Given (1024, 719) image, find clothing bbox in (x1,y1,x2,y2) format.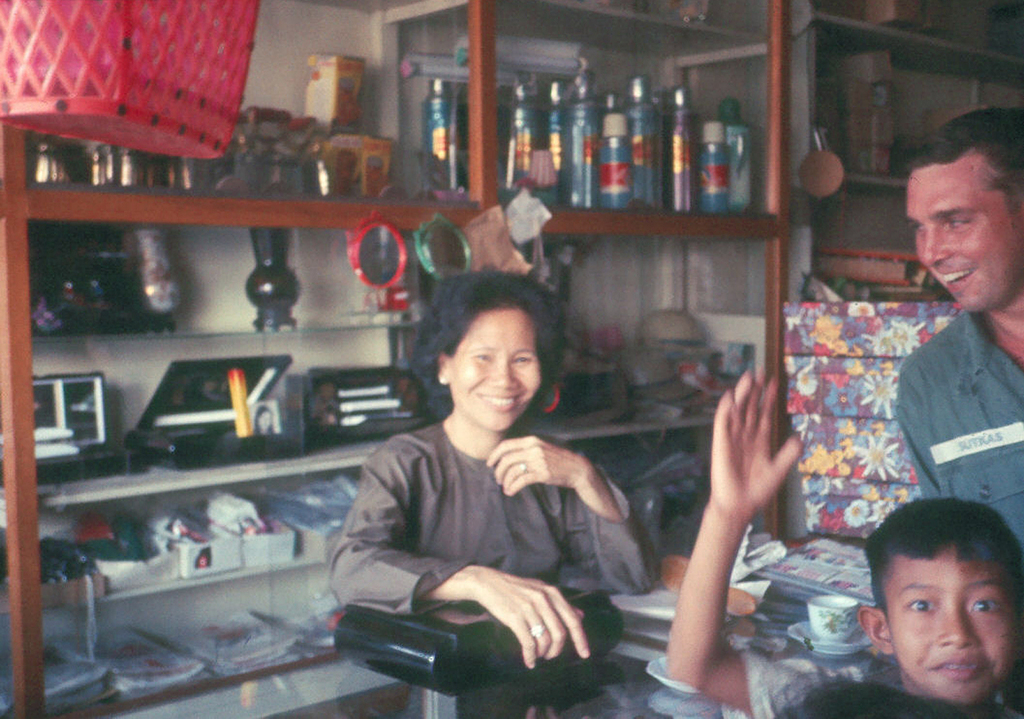
(896,282,1023,521).
